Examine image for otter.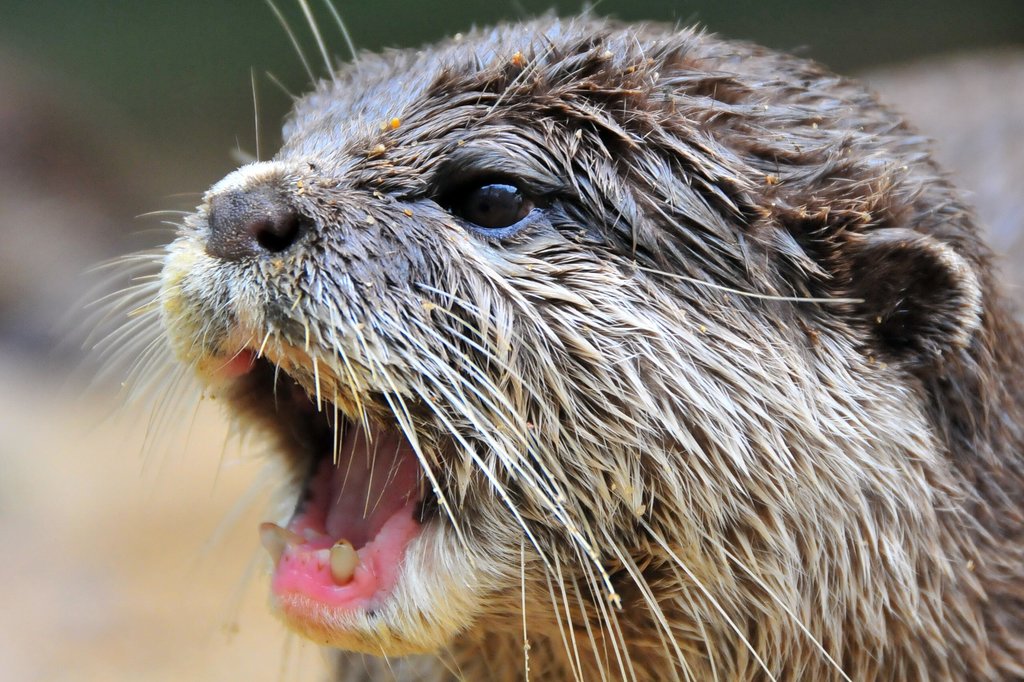
Examination result: (80,0,1023,681).
